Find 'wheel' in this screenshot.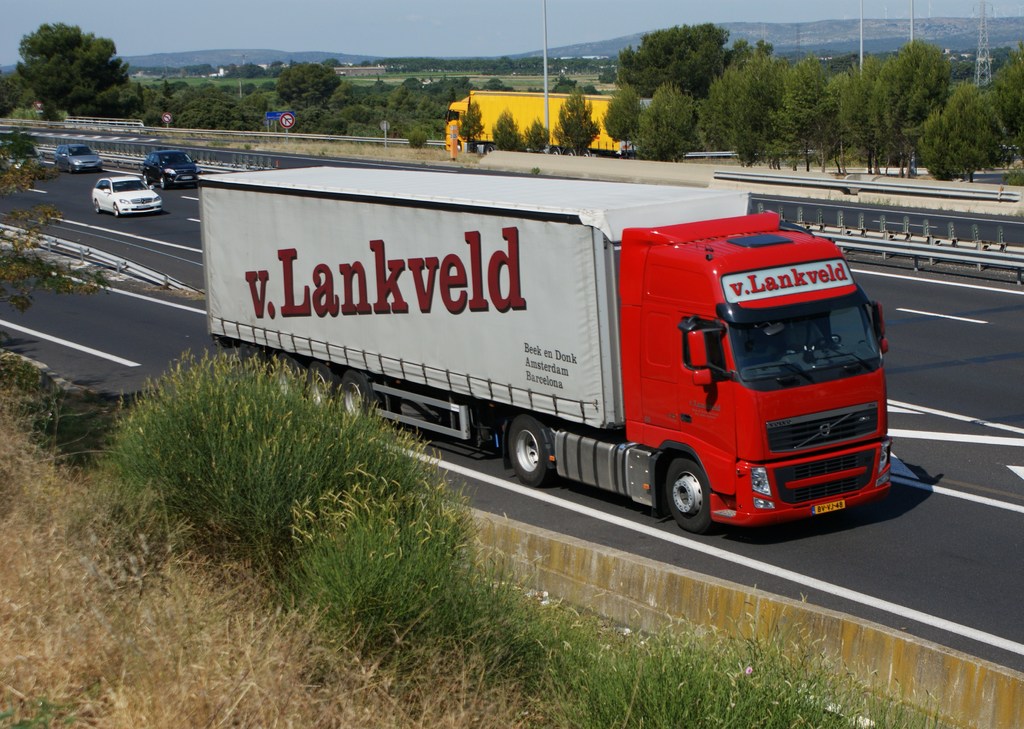
The bounding box for 'wheel' is [269,352,296,393].
